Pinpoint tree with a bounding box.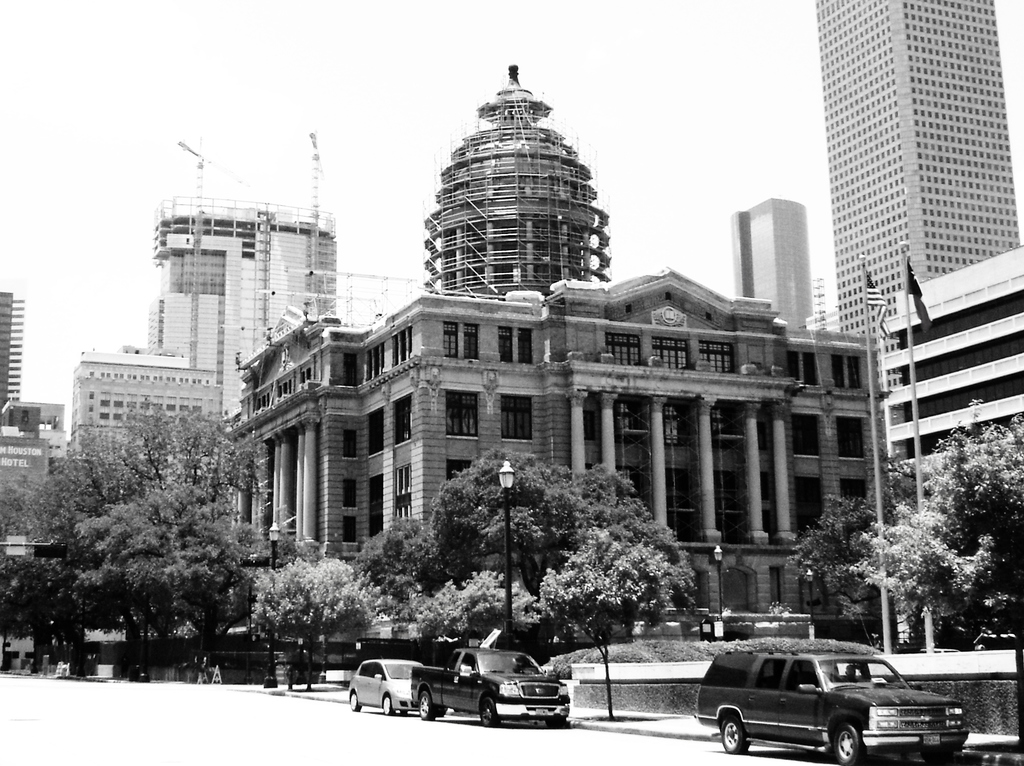
{"left": 0, "top": 543, "right": 46, "bottom": 650}.
